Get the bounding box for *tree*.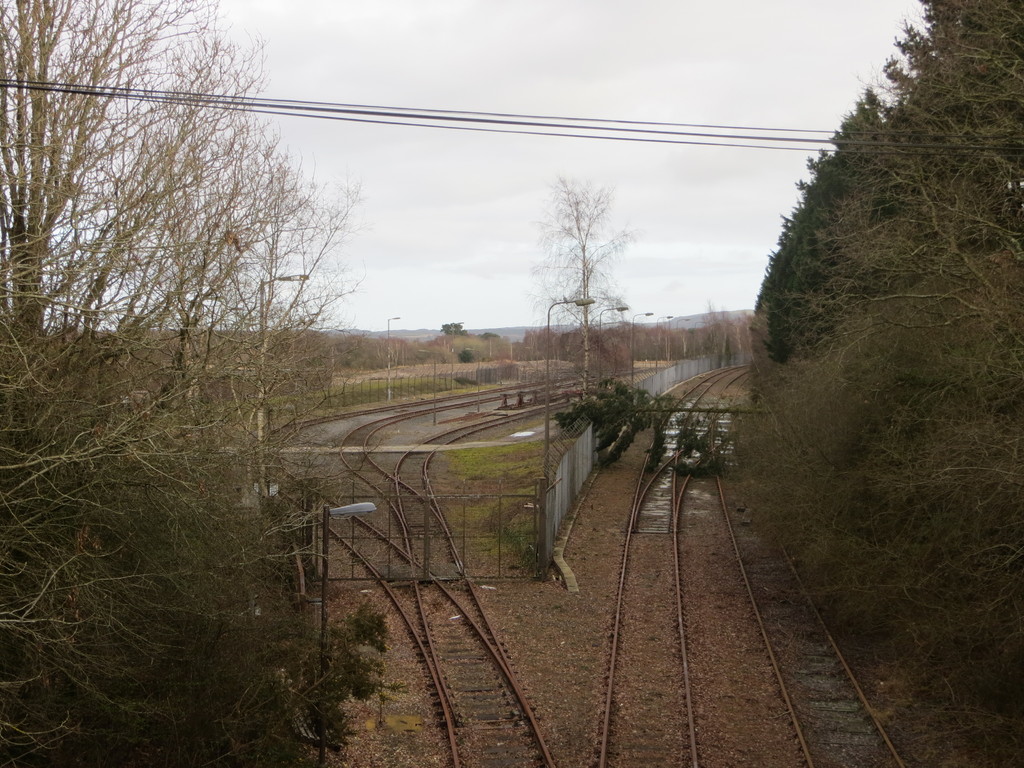
[left=0, top=0, right=396, bottom=767].
